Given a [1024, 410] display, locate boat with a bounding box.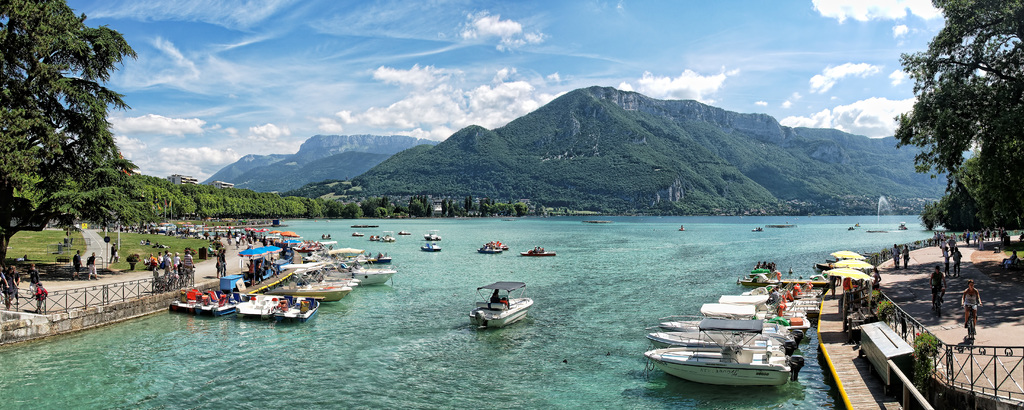
Located: bbox(751, 227, 764, 232).
